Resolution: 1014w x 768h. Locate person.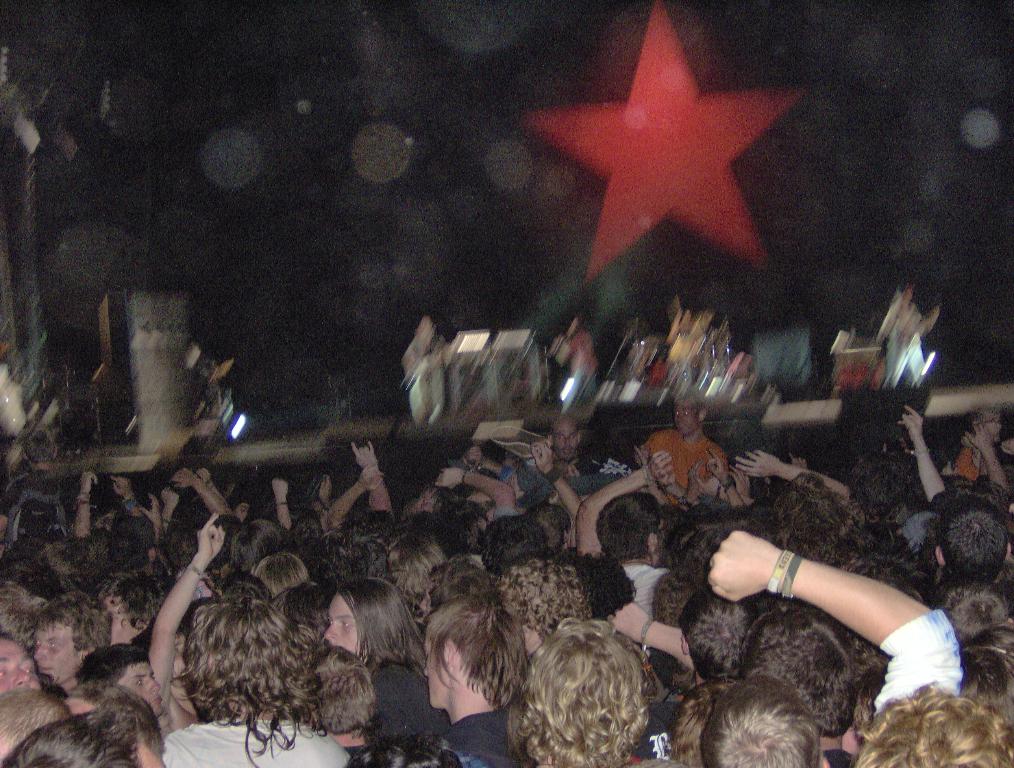
(x1=672, y1=575, x2=752, y2=669).
